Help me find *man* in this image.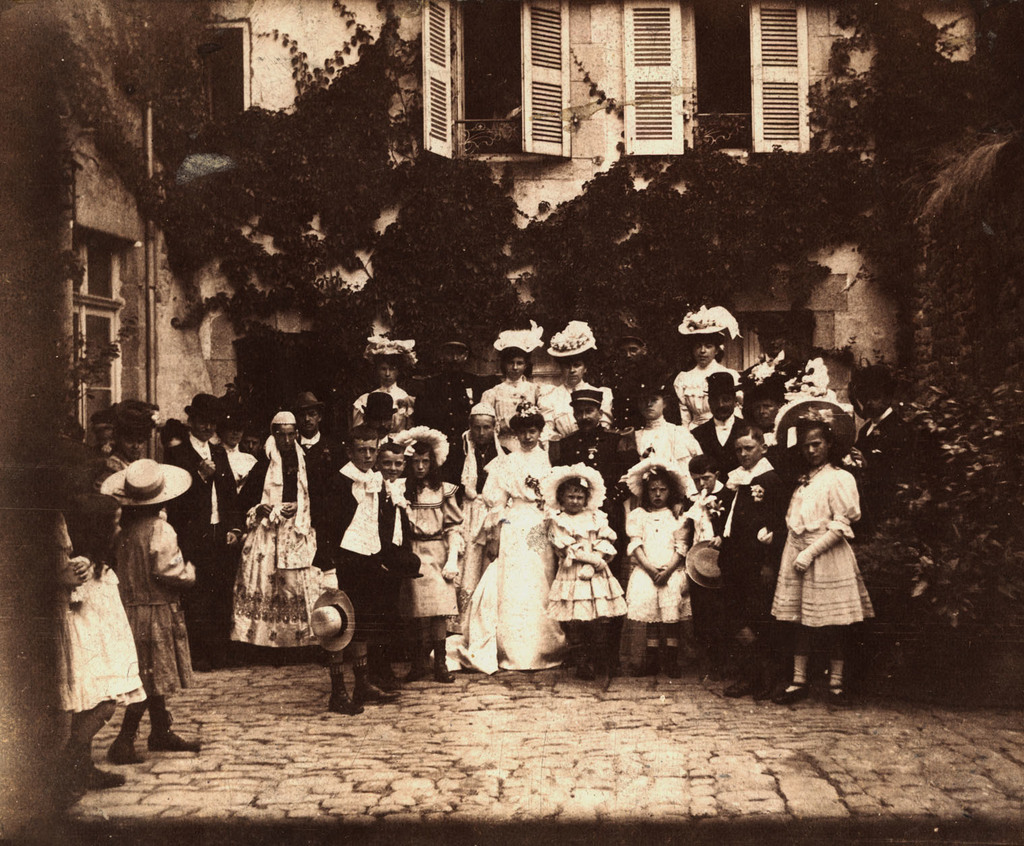
Found it: x1=417, y1=334, x2=497, y2=484.
